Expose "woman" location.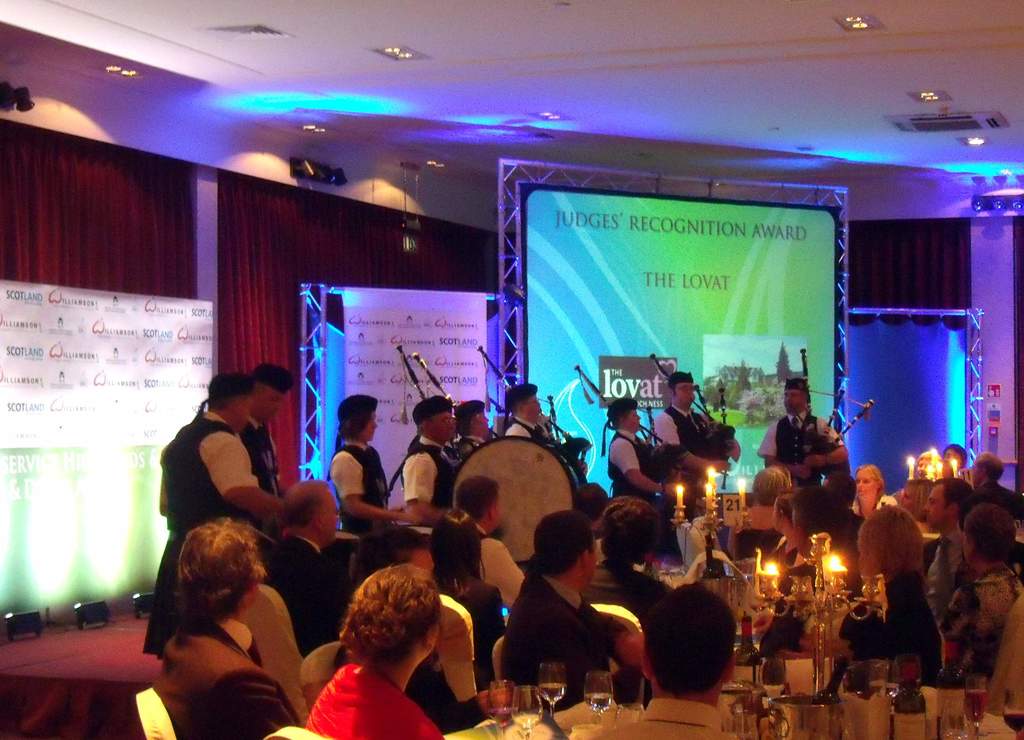
Exposed at bbox=(283, 561, 474, 733).
